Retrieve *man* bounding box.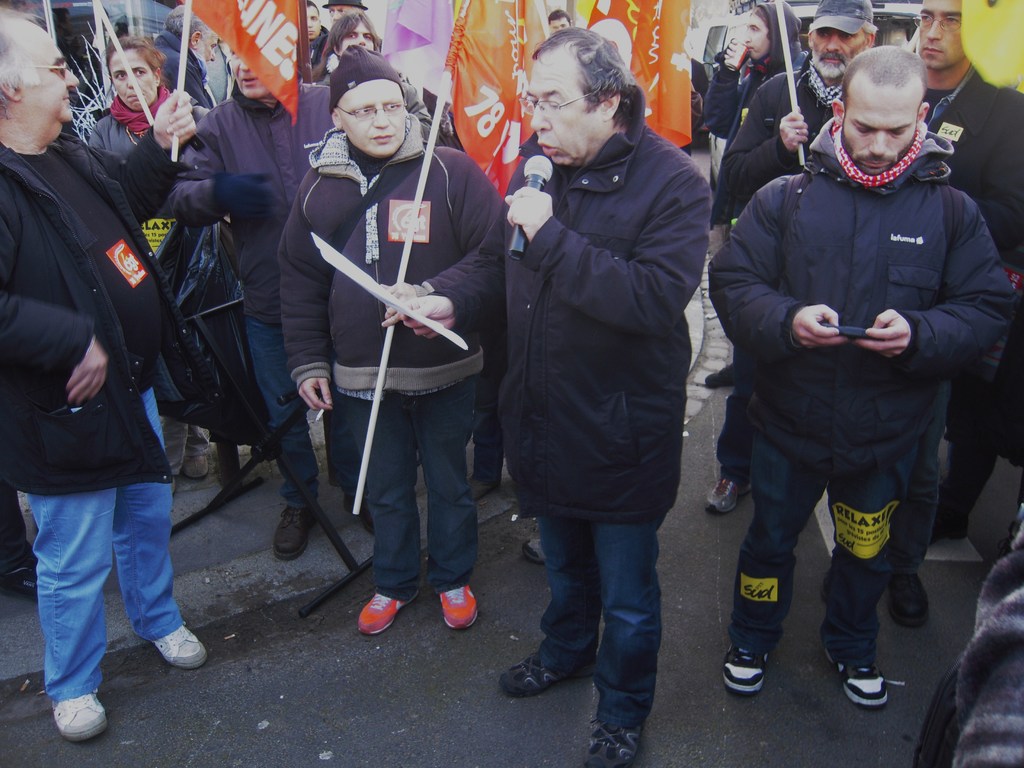
Bounding box: left=705, top=45, right=1019, bottom=710.
